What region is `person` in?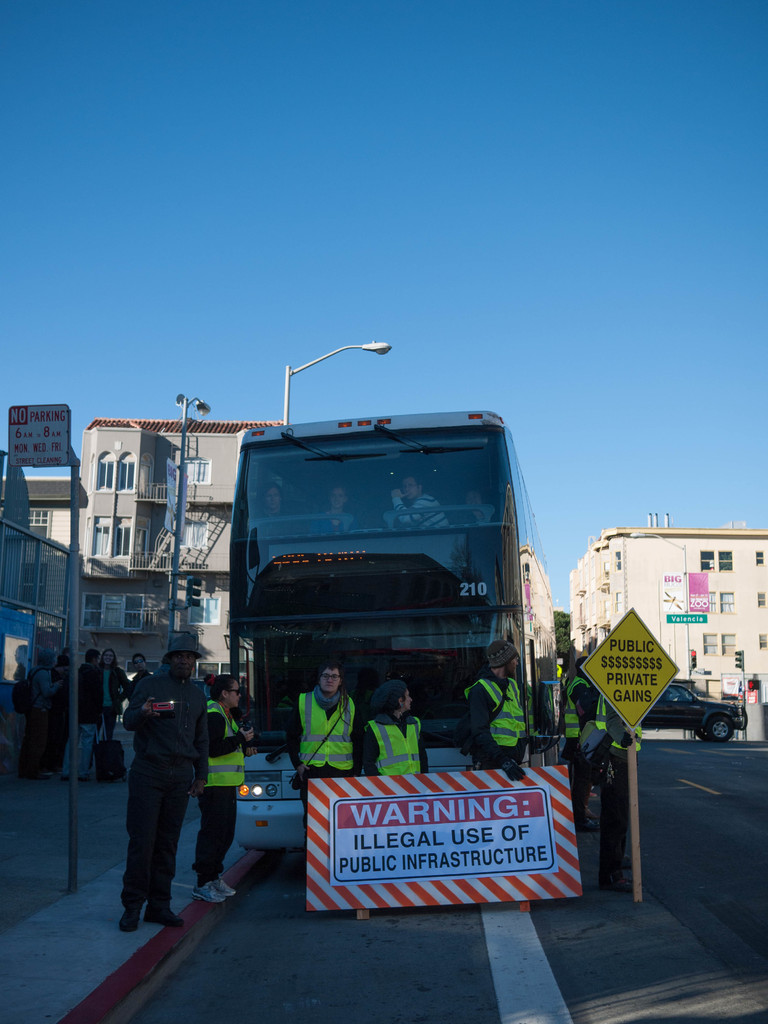
box=[463, 488, 487, 522].
